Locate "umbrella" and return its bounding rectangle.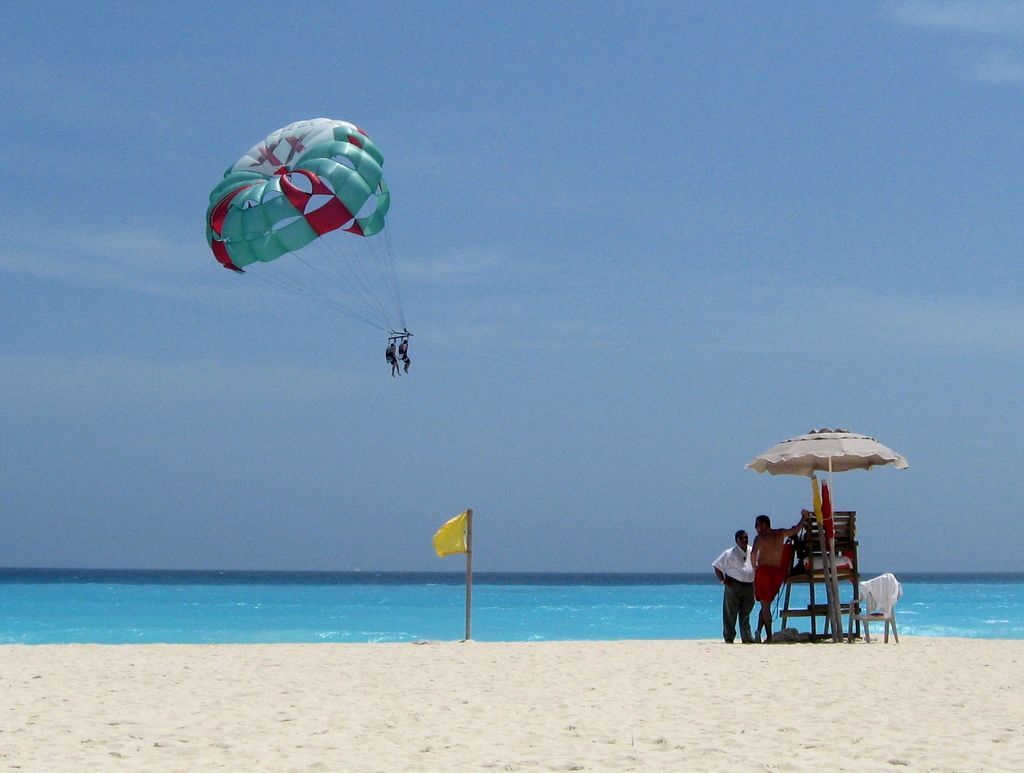
crop(746, 427, 915, 639).
